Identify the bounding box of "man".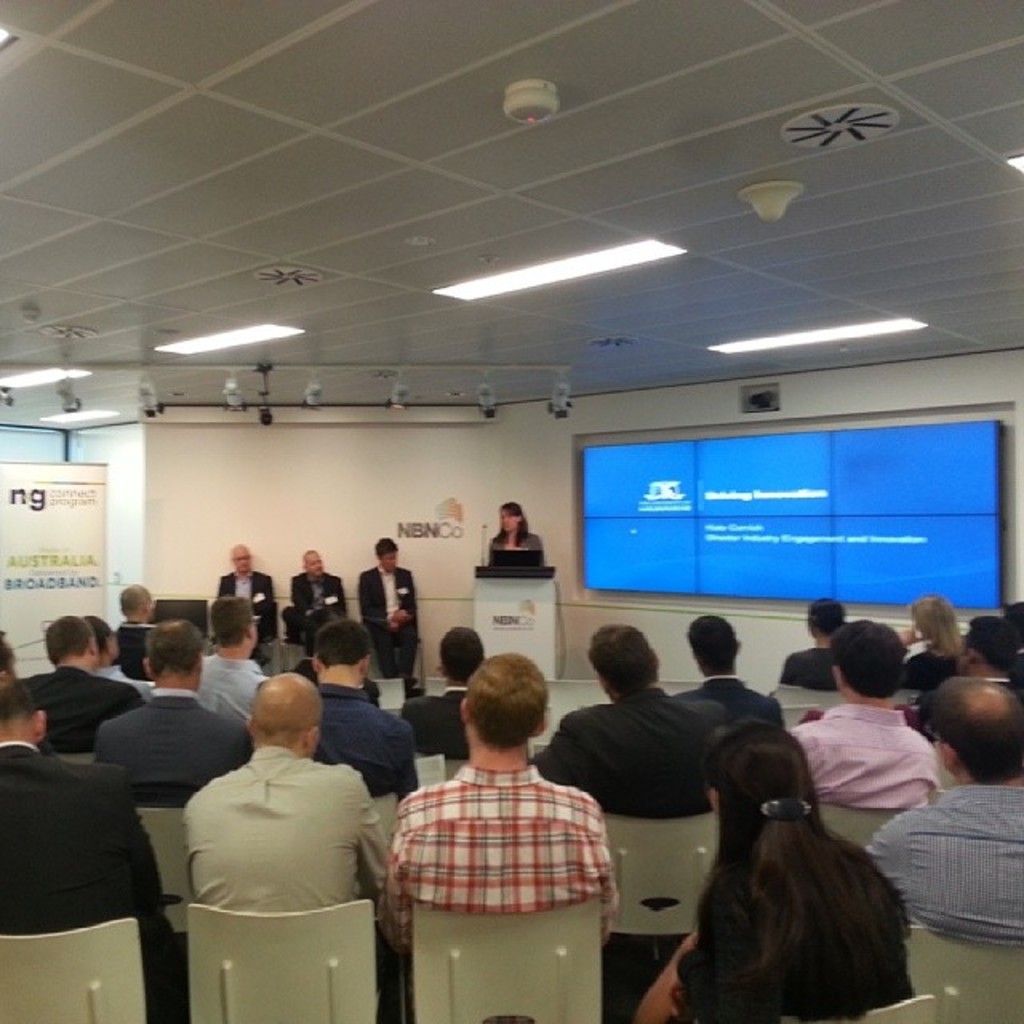
select_region(286, 541, 347, 640).
